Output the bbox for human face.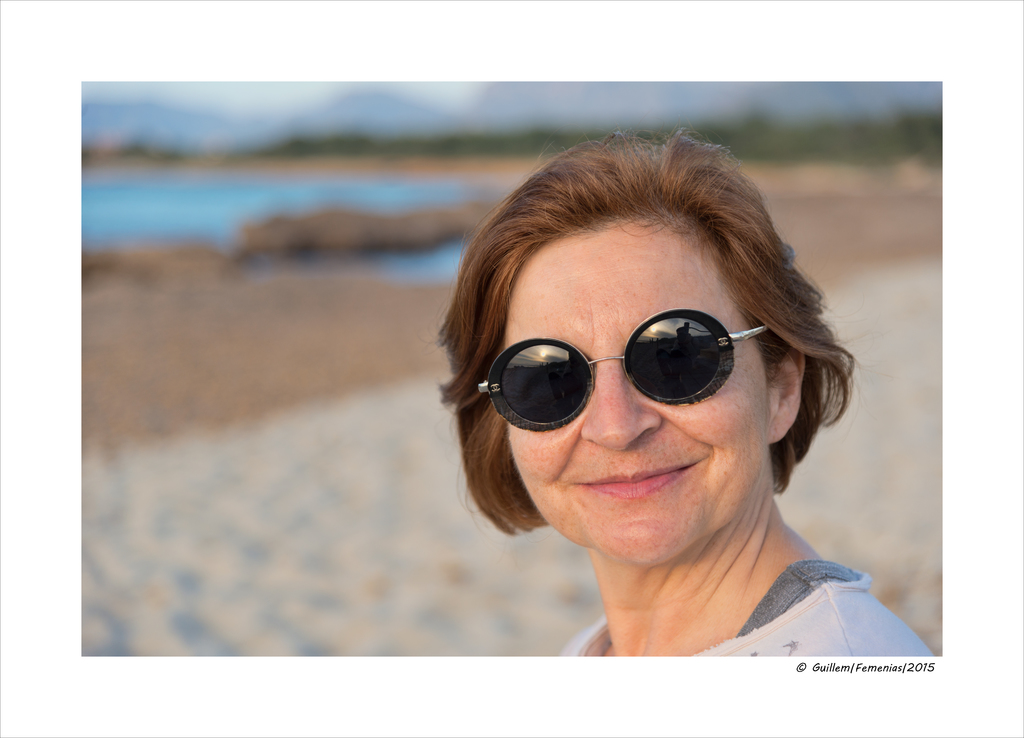
detection(503, 231, 769, 564).
